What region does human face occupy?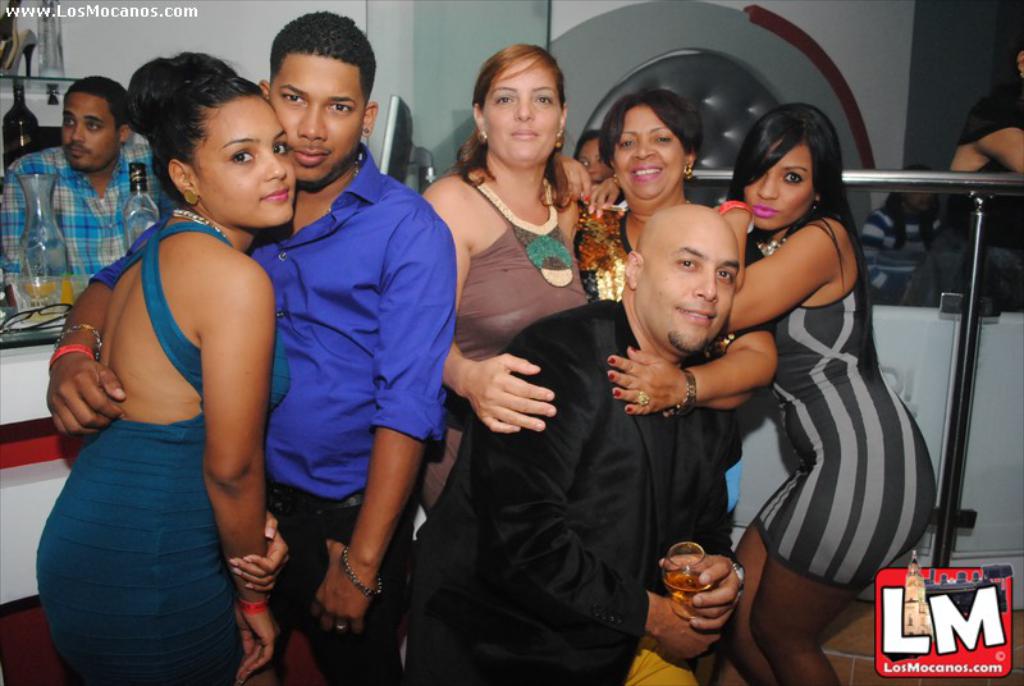
bbox=(274, 51, 366, 182).
